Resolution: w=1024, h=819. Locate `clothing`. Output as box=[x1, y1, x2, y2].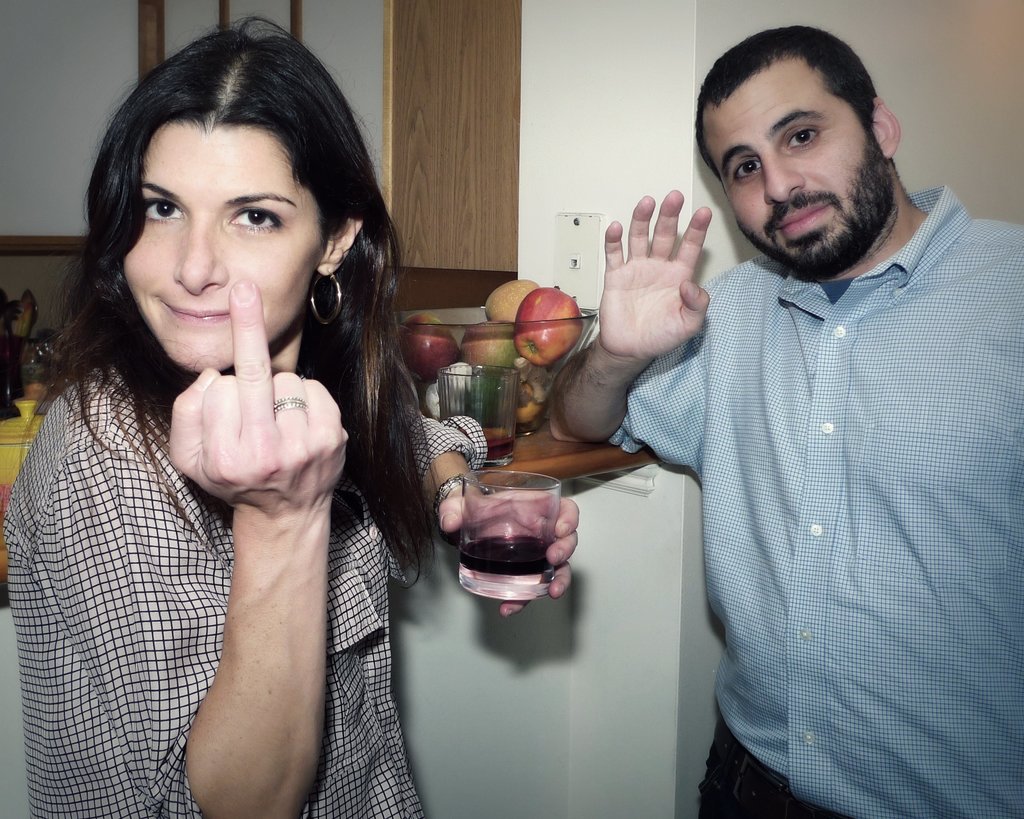
box=[1, 363, 488, 818].
